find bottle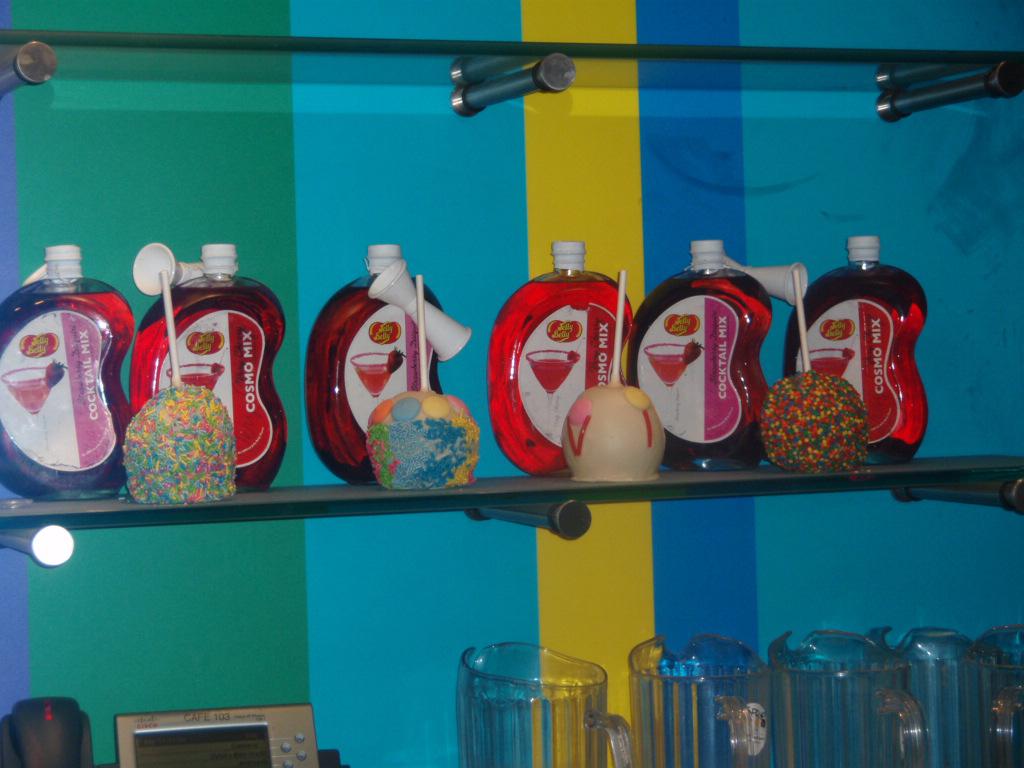
Rect(784, 229, 930, 450)
